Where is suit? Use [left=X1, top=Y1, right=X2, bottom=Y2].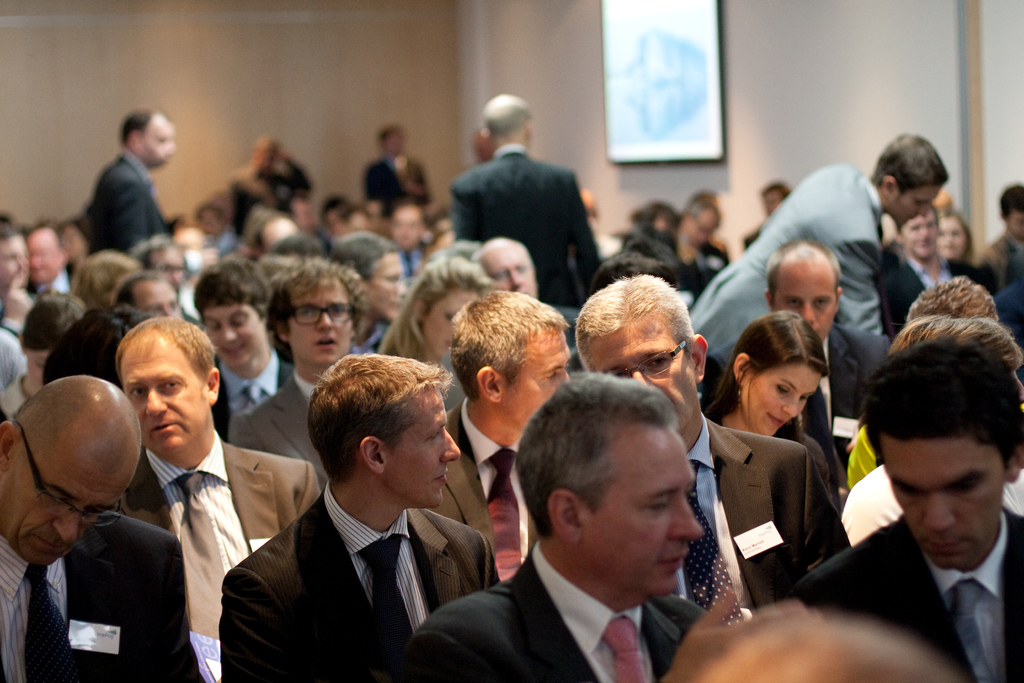
[left=225, top=367, right=330, bottom=493].
